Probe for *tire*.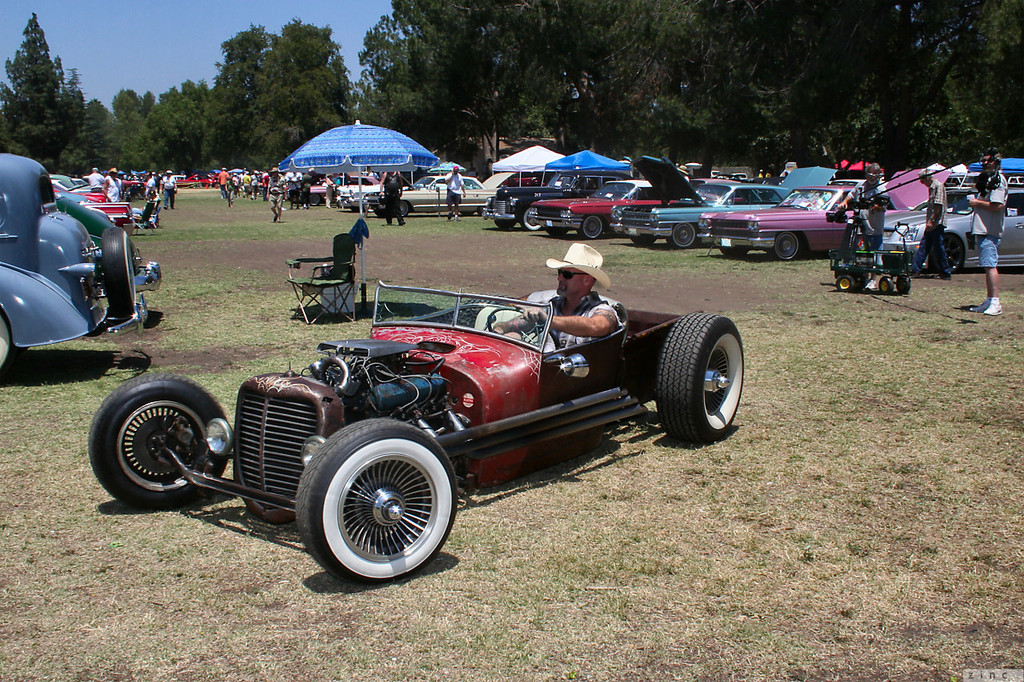
Probe result: 439 293 511 327.
